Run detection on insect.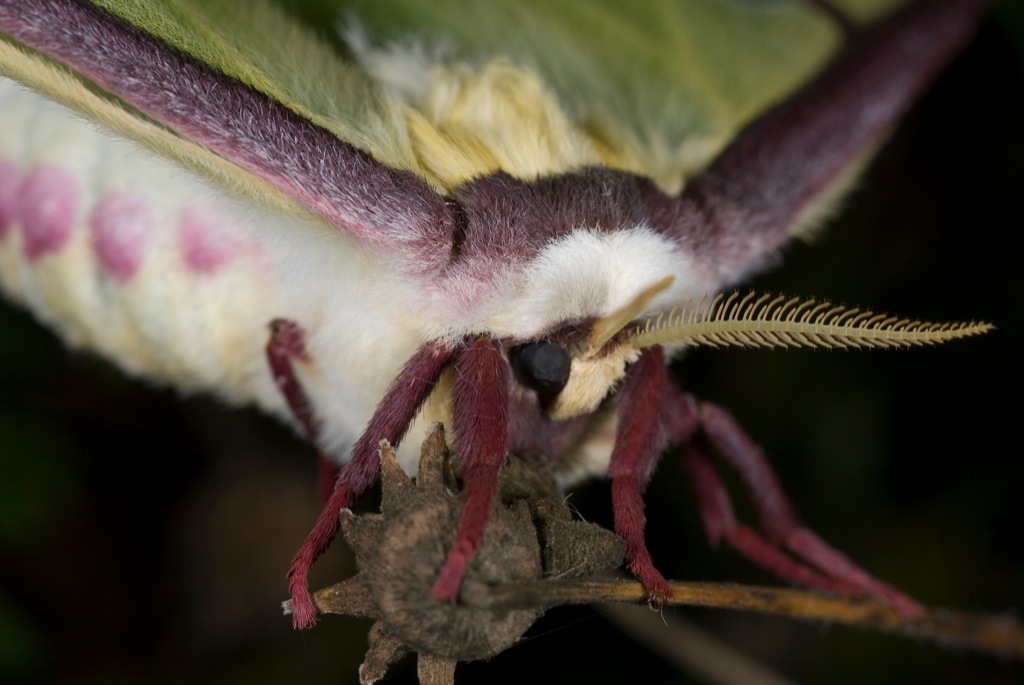
Result: x1=283 y1=426 x2=1023 y2=684.
